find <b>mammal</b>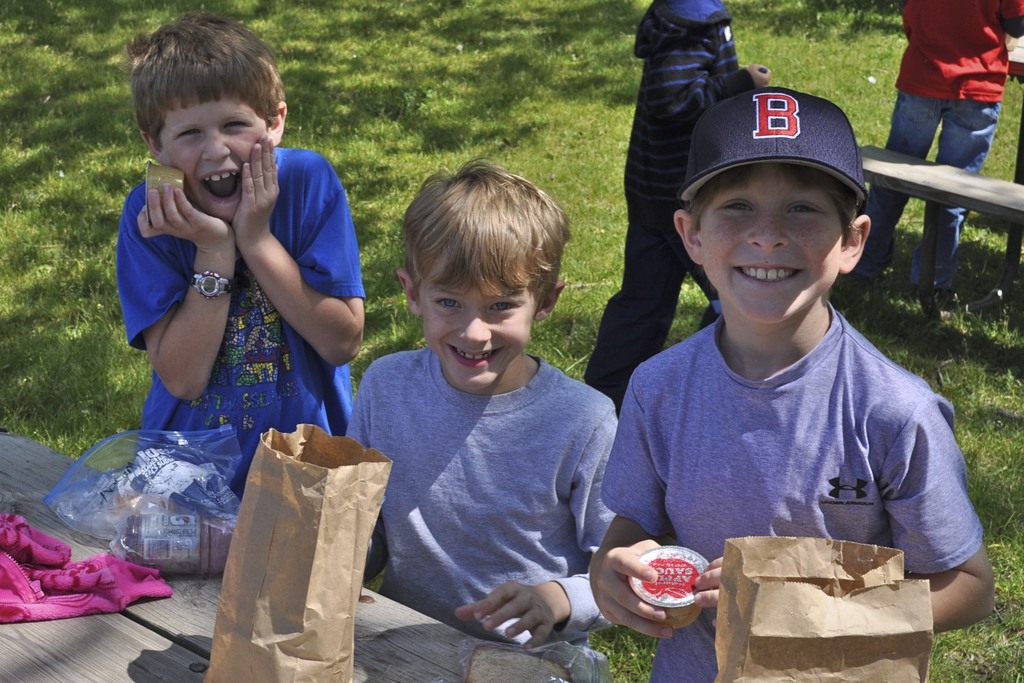
(577, 0, 772, 400)
